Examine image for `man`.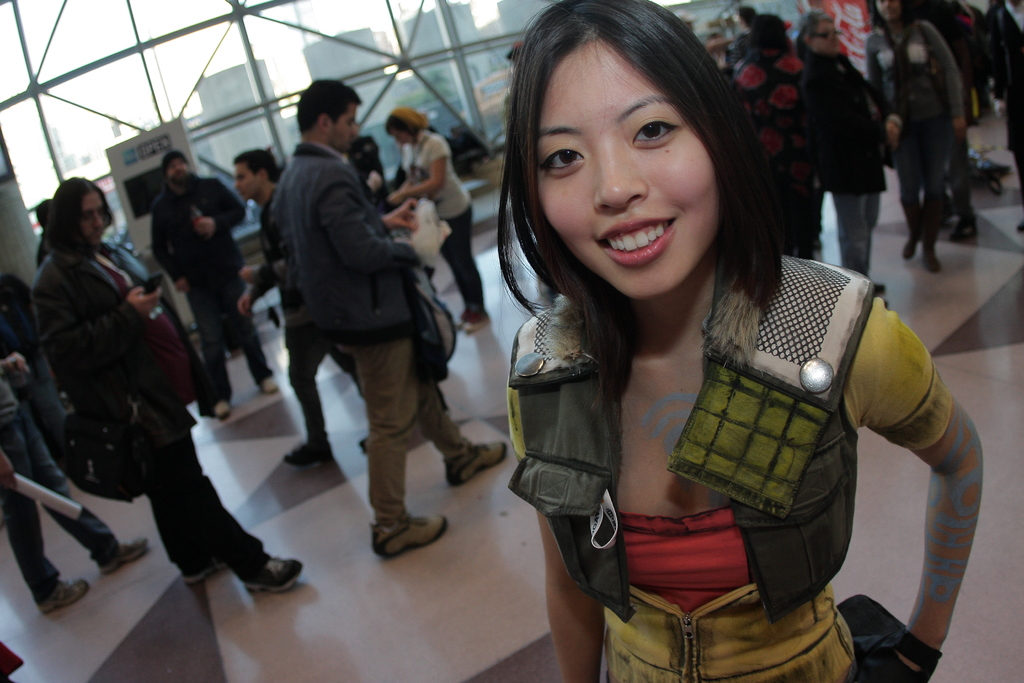
Examination result: <region>236, 149, 375, 470</region>.
